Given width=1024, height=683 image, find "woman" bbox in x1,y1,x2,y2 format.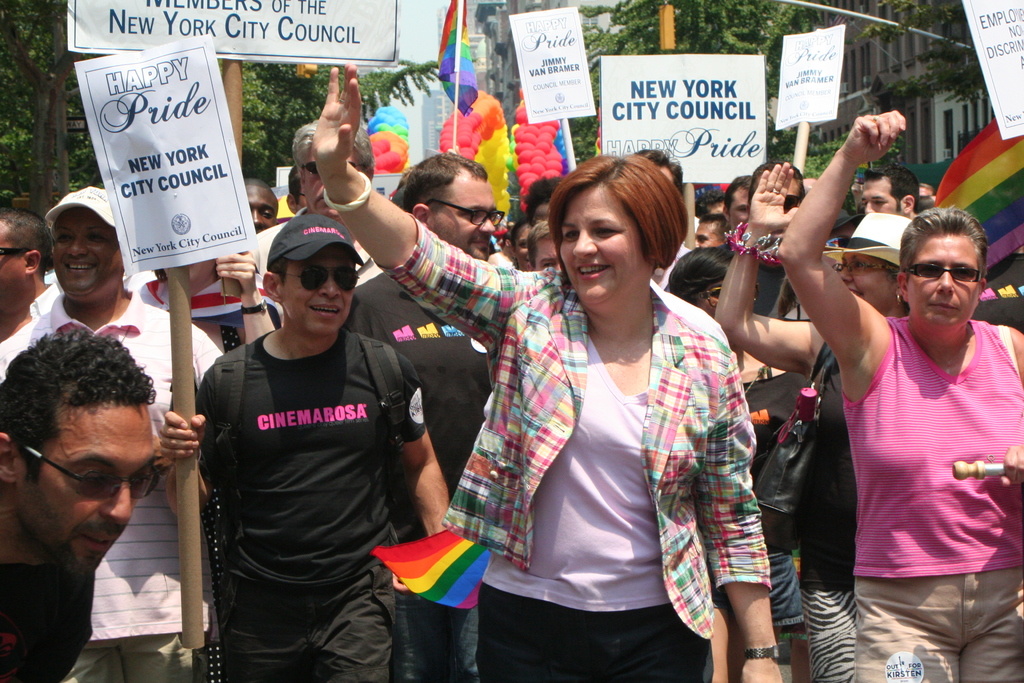
652,241,816,682.
